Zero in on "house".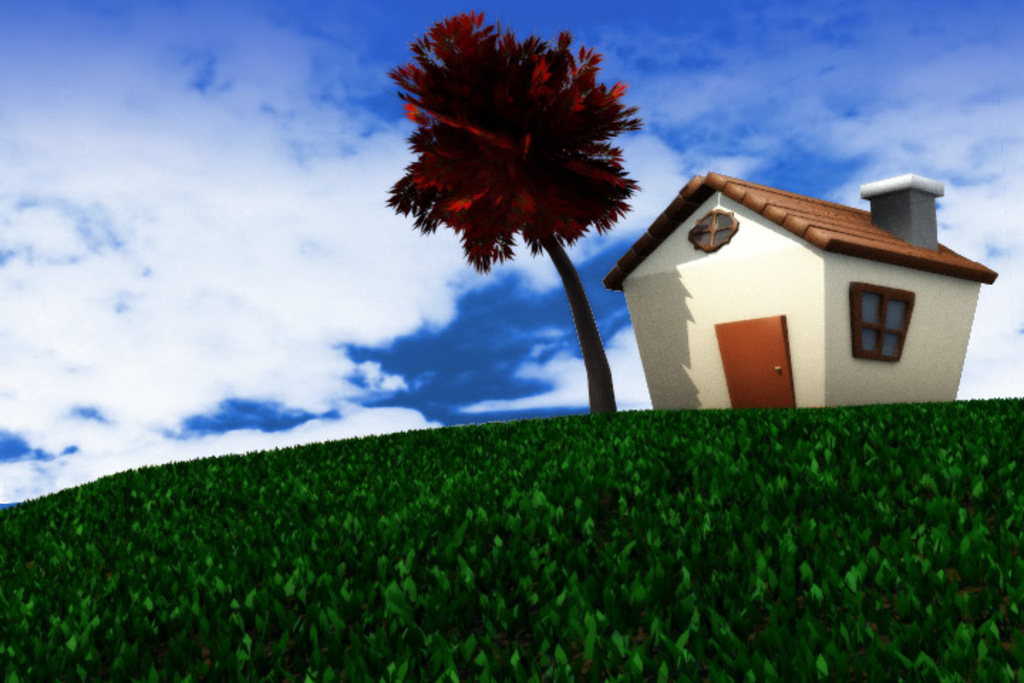
Zeroed in: rect(612, 141, 1004, 430).
